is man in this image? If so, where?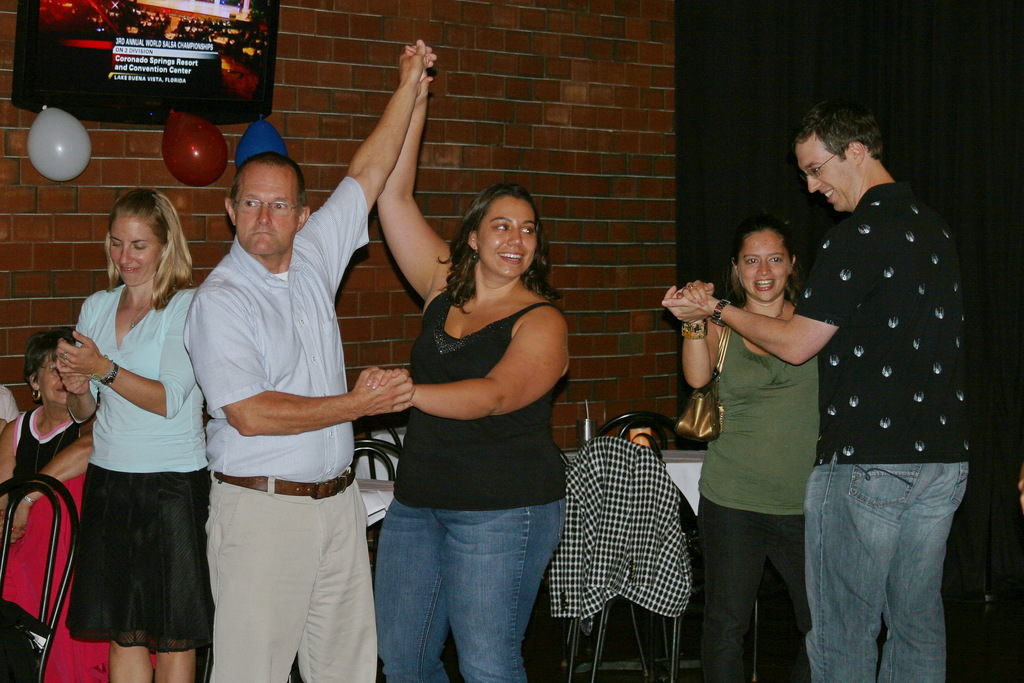
Yes, at x1=659 y1=92 x2=988 y2=682.
